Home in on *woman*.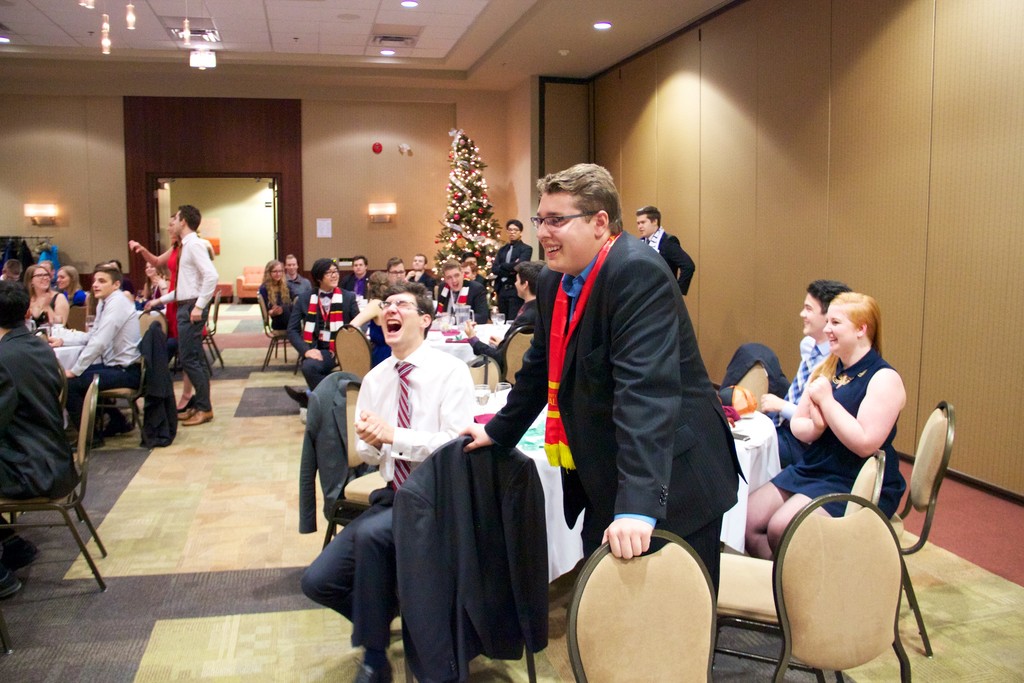
Homed in at <bbox>257, 258, 296, 331</bbox>.
